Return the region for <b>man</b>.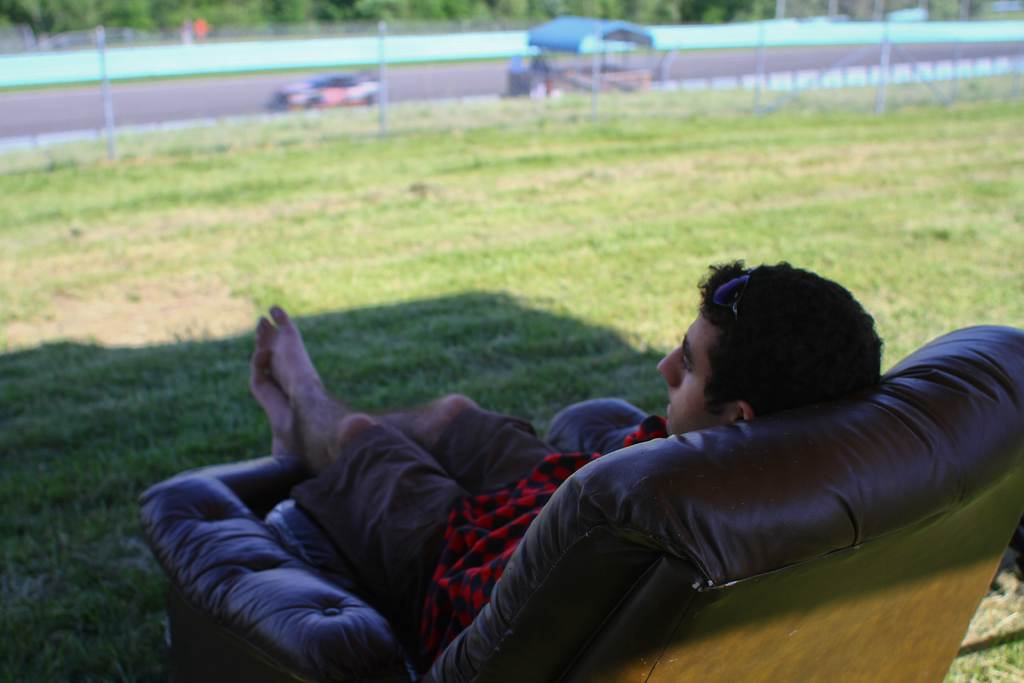
[x1=248, y1=297, x2=889, y2=679].
